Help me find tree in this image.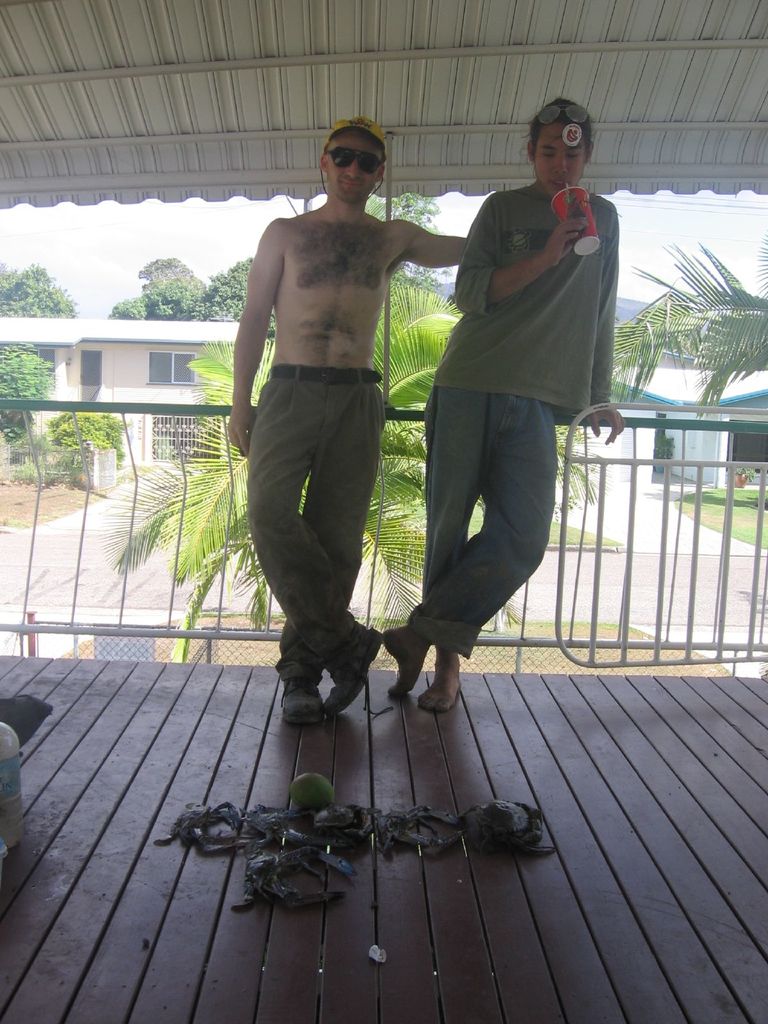
Found it: (0,349,51,459).
